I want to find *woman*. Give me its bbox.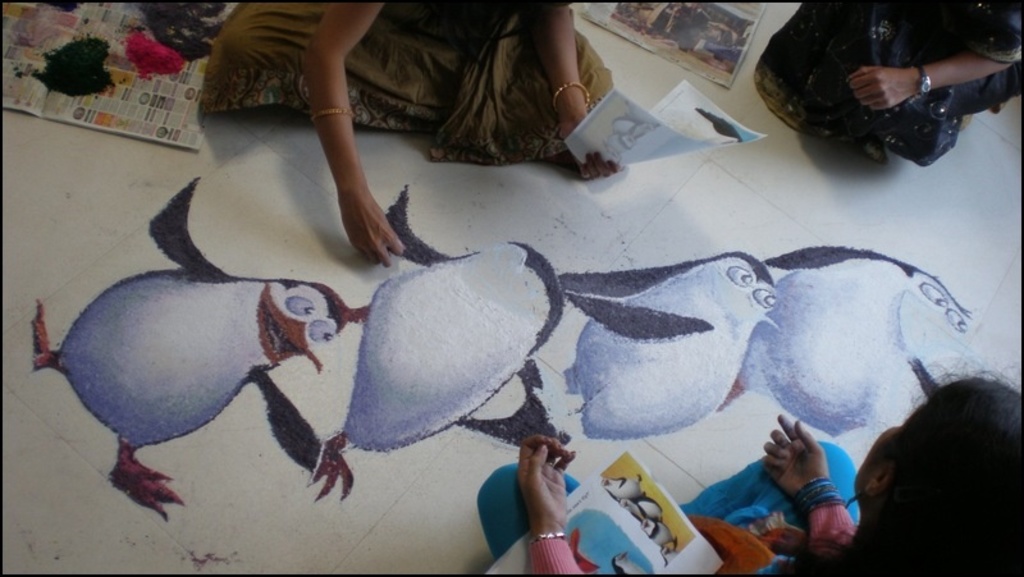
x1=463, y1=352, x2=1023, y2=576.
